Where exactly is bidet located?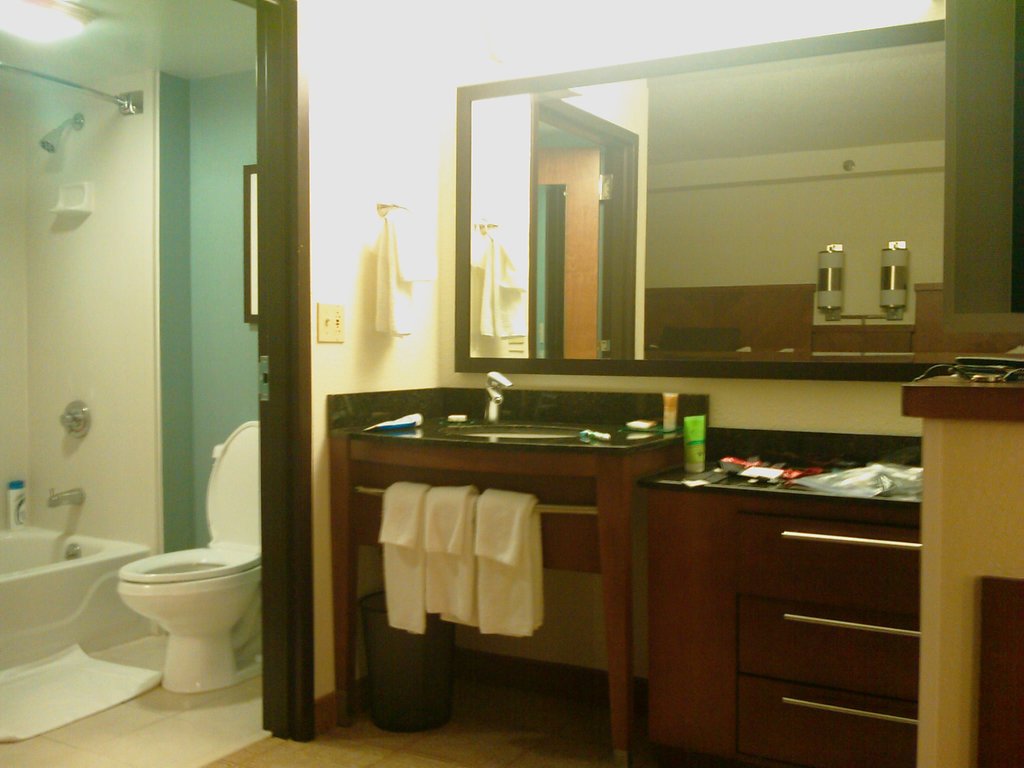
Its bounding box is (x1=114, y1=540, x2=262, y2=694).
